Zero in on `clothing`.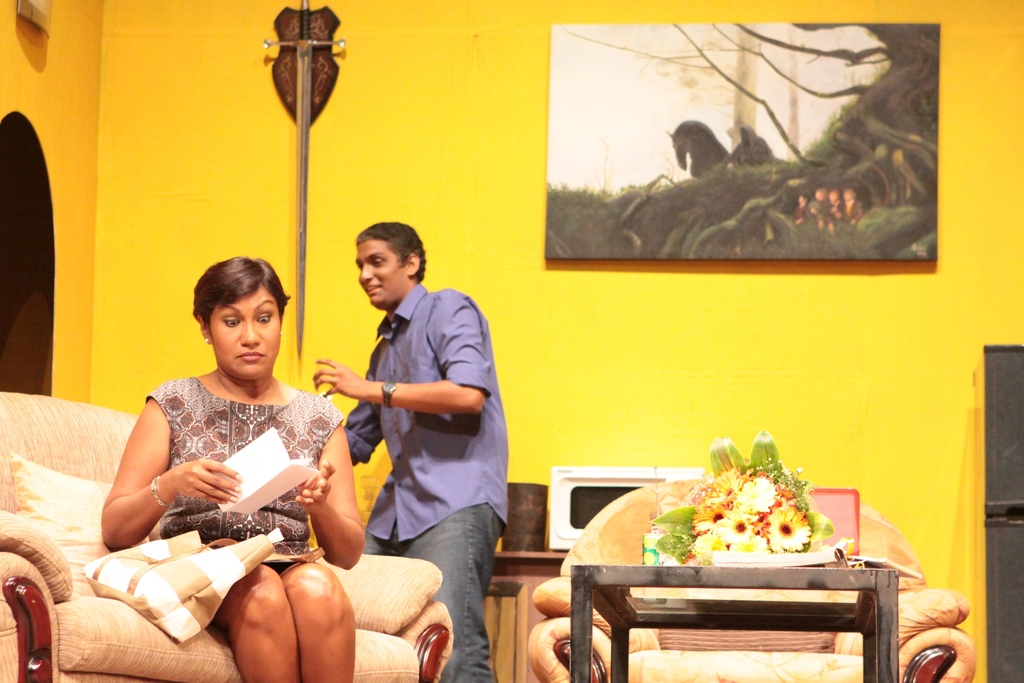
Zeroed in: Rect(149, 336, 323, 644).
